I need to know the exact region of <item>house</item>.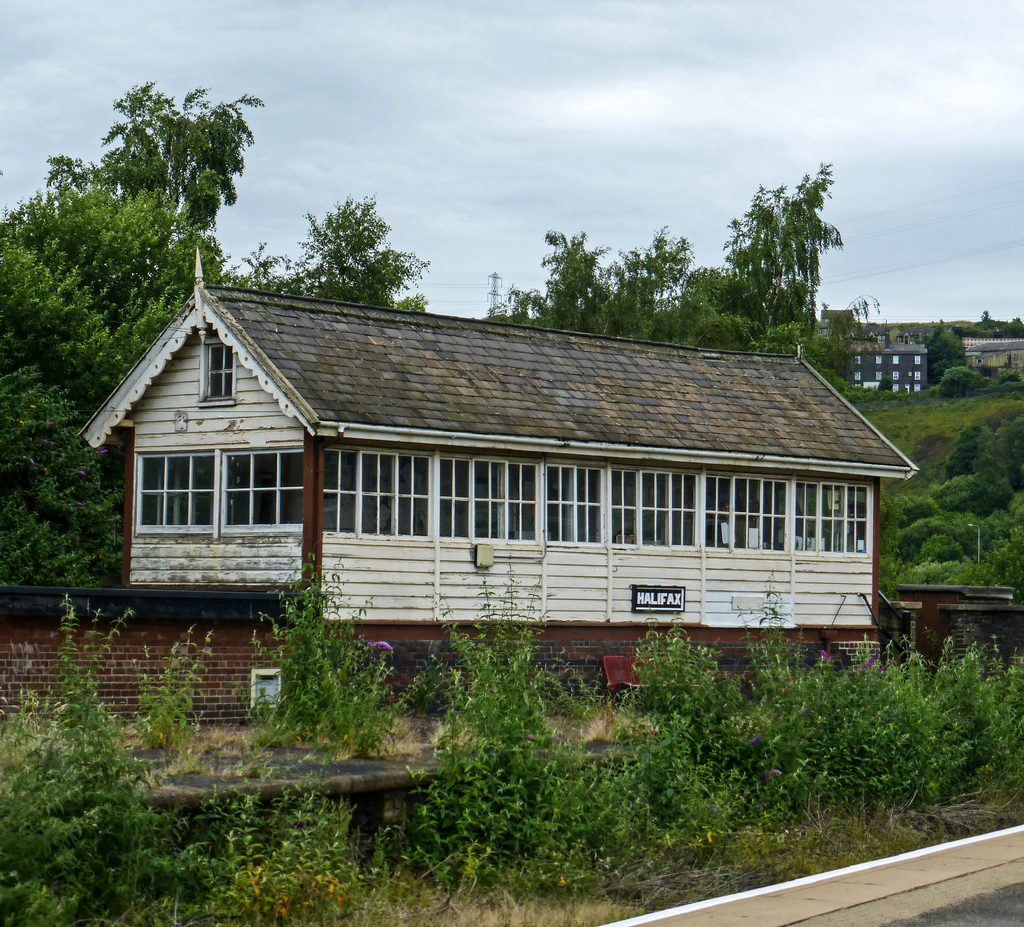
Region: 72/280/911/654.
